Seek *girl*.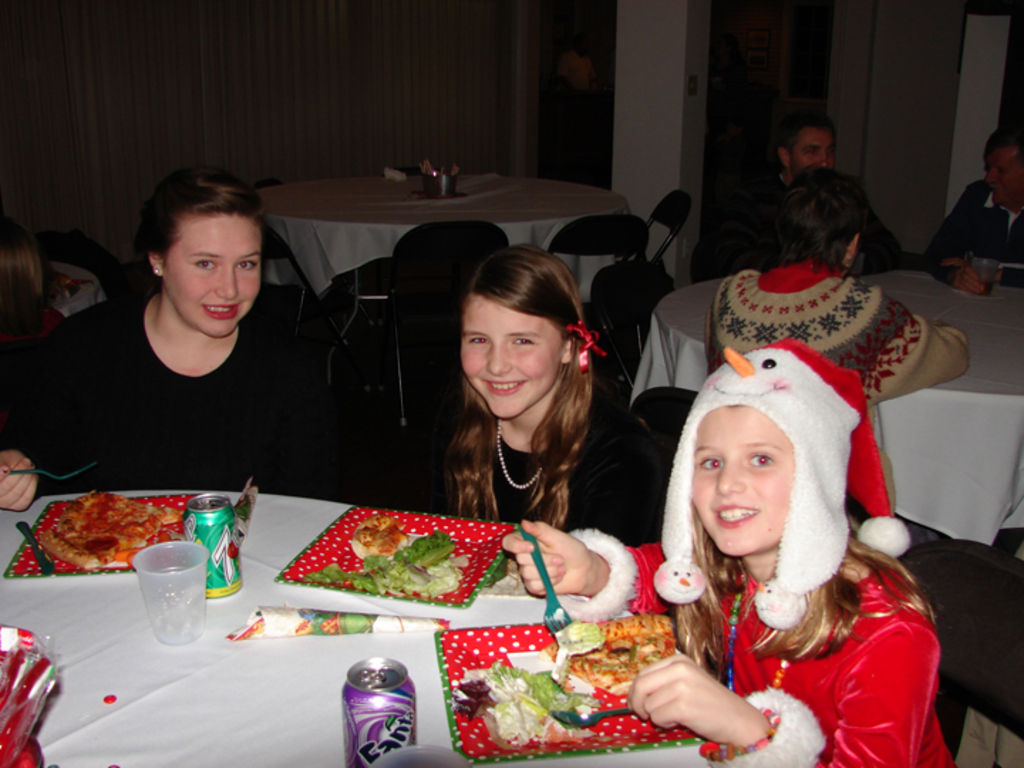
select_region(0, 162, 333, 509).
